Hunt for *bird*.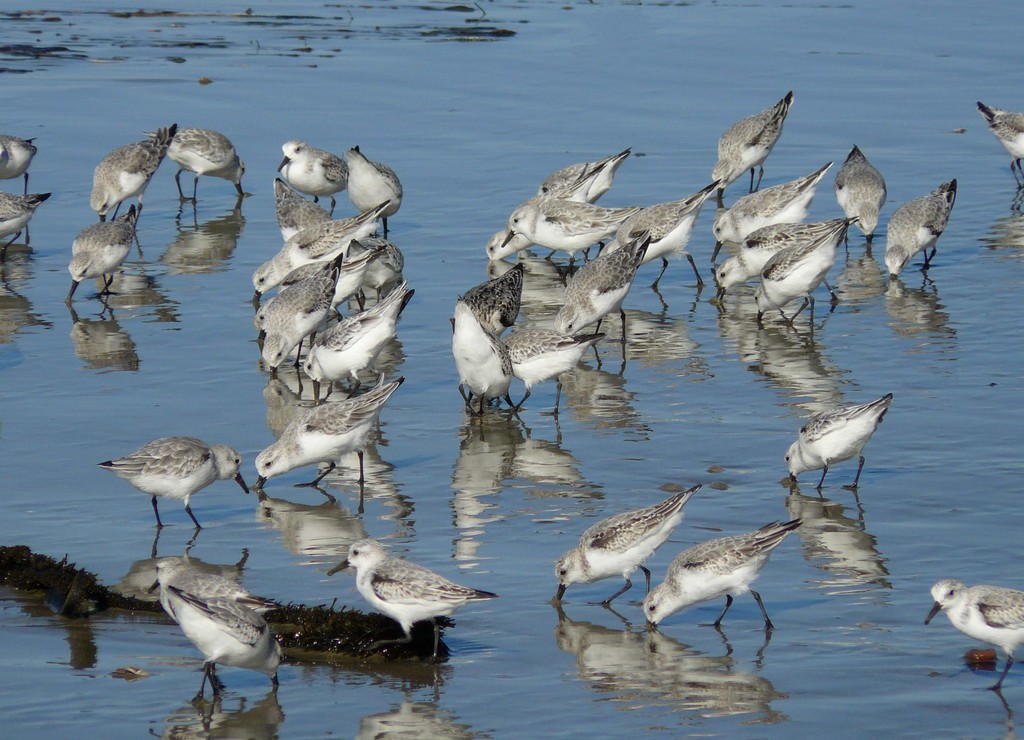
Hunted down at bbox=[550, 485, 694, 612].
